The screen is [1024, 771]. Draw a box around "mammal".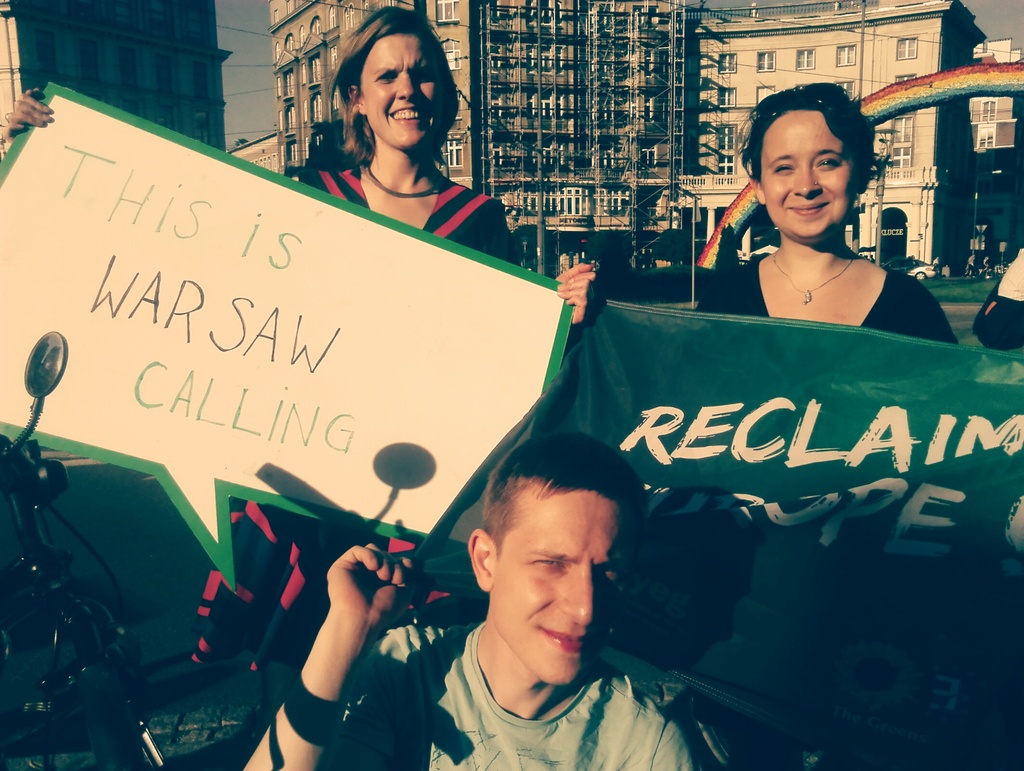
bbox=[1, 7, 598, 679].
